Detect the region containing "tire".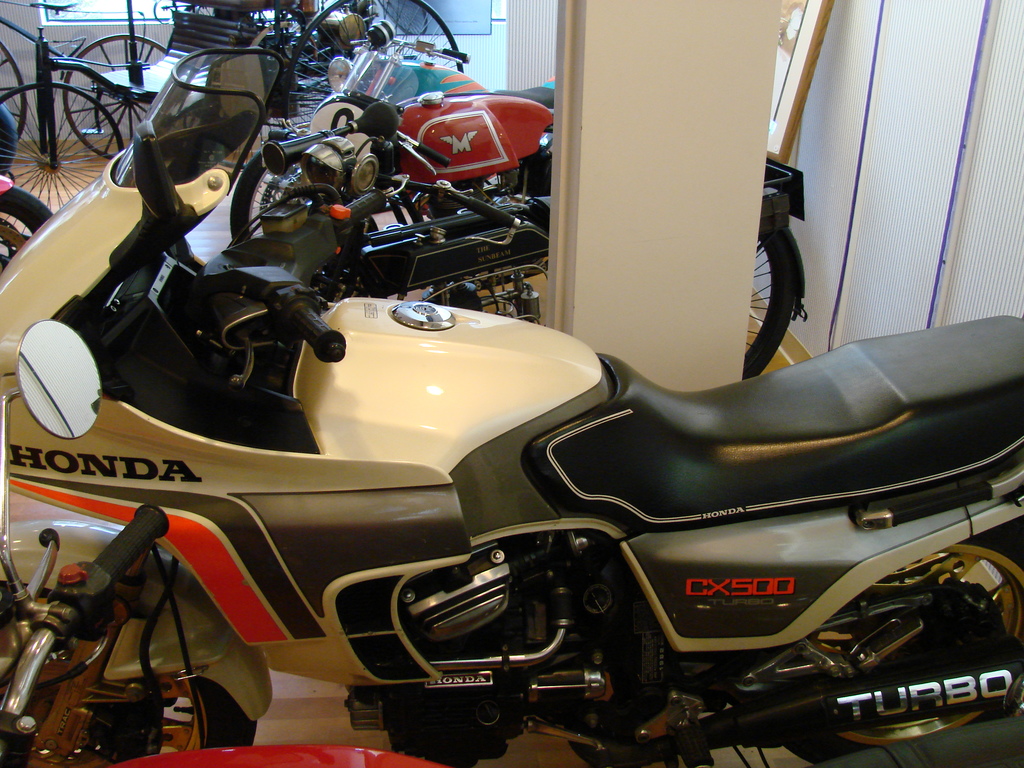
crop(295, 0, 465, 126).
